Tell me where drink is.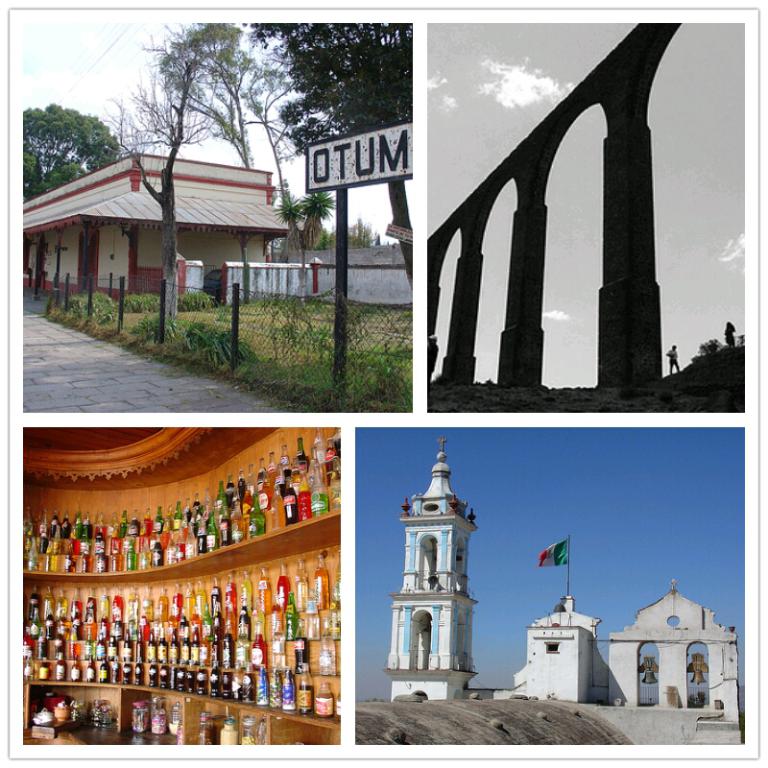
drink is at box=[209, 578, 226, 613].
